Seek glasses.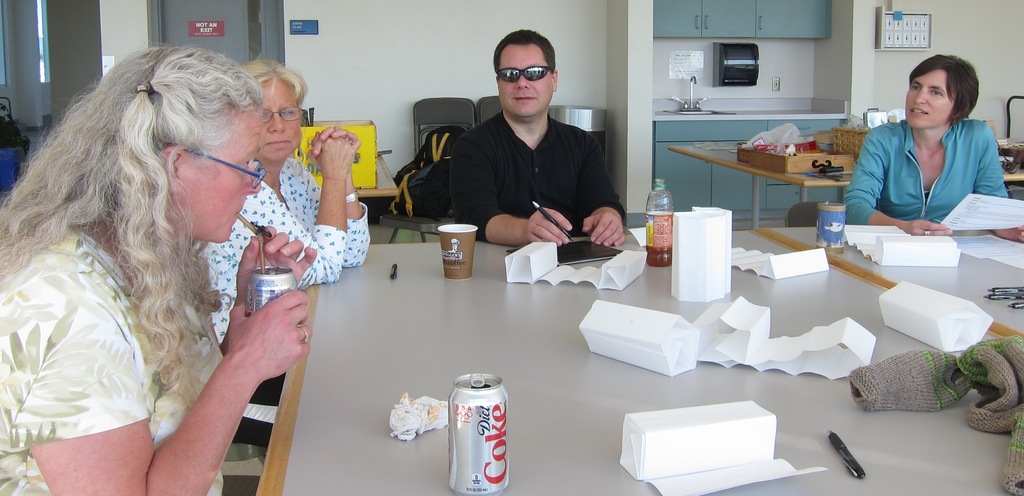
483, 49, 561, 88.
